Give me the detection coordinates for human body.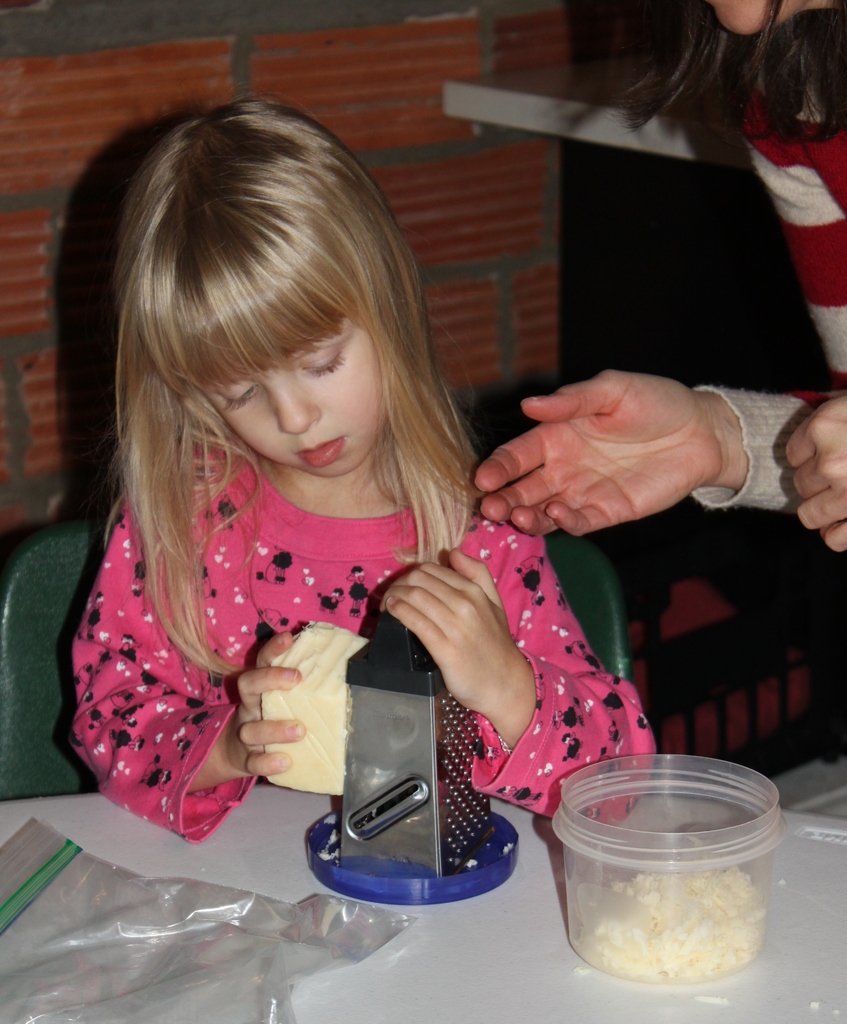
detection(472, 61, 846, 536).
